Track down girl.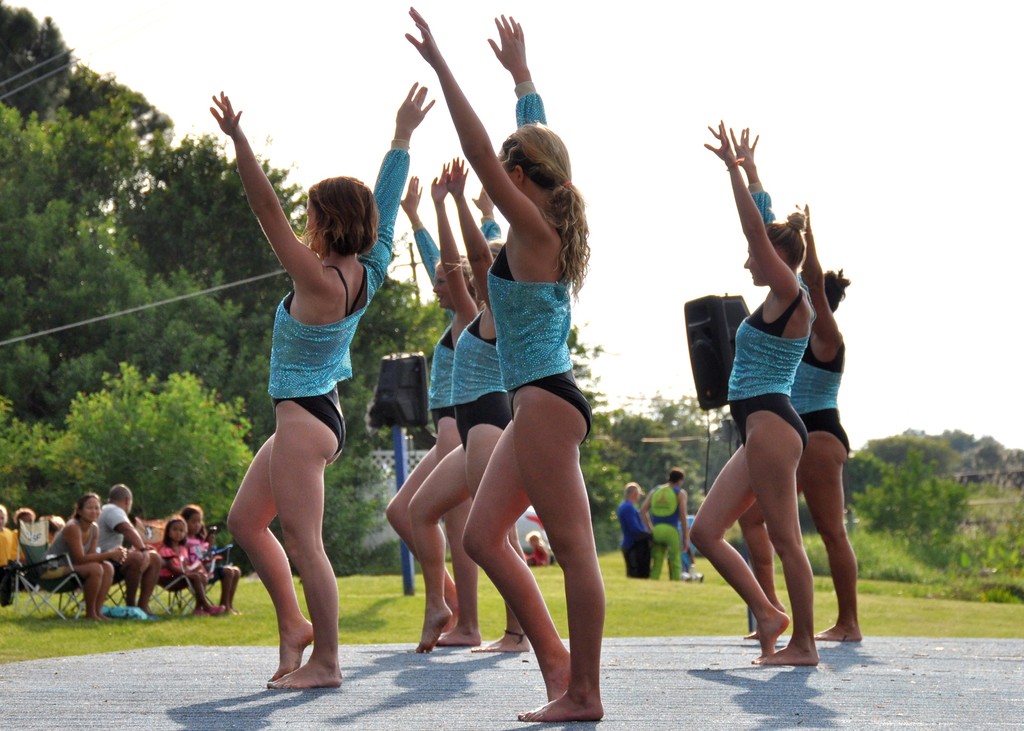
Tracked to 384:176:501:645.
